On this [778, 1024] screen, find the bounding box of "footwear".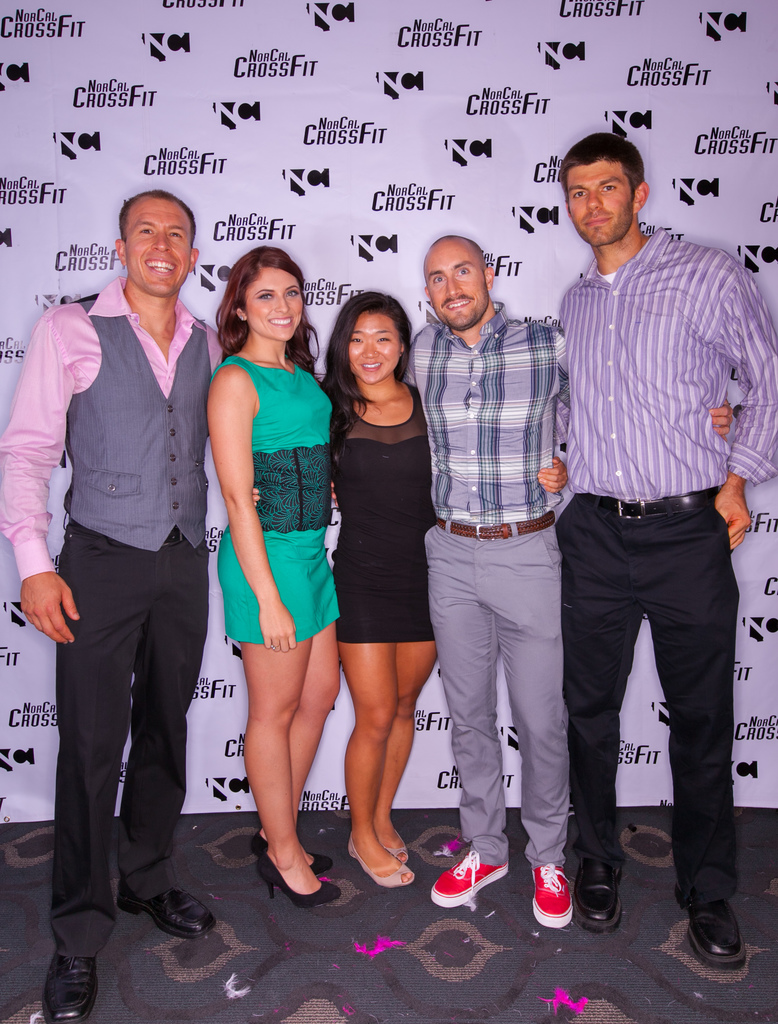
Bounding box: <box>42,952,103,1023</box>.
